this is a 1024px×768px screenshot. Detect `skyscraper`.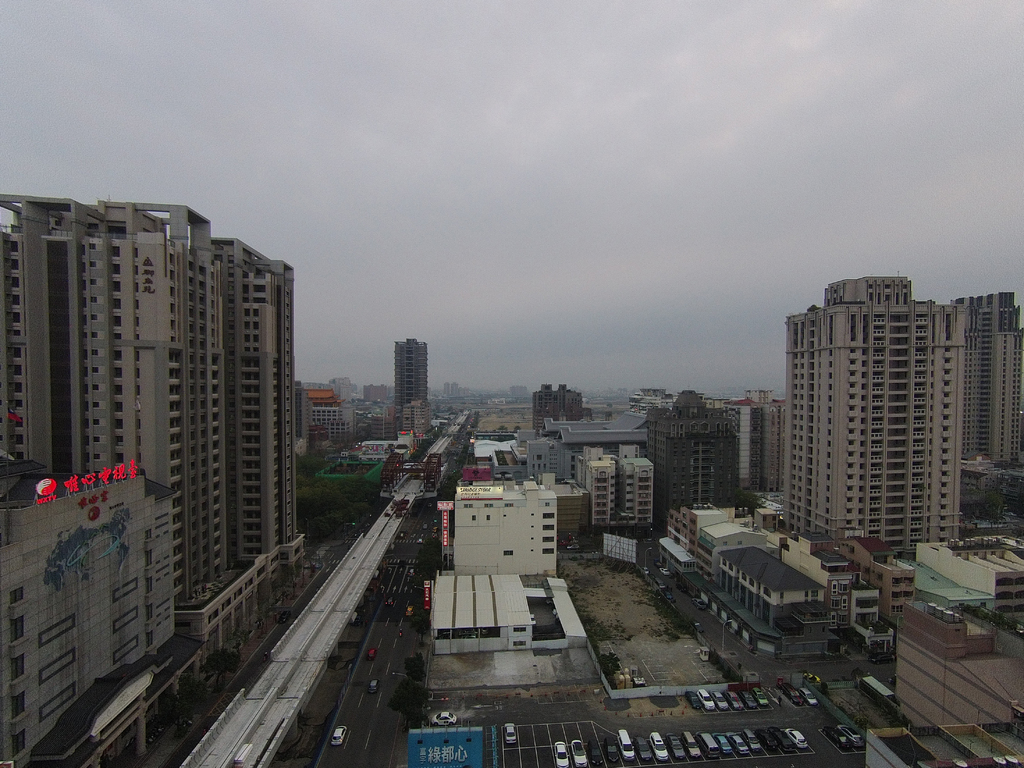
782, 277, 963, 541.
